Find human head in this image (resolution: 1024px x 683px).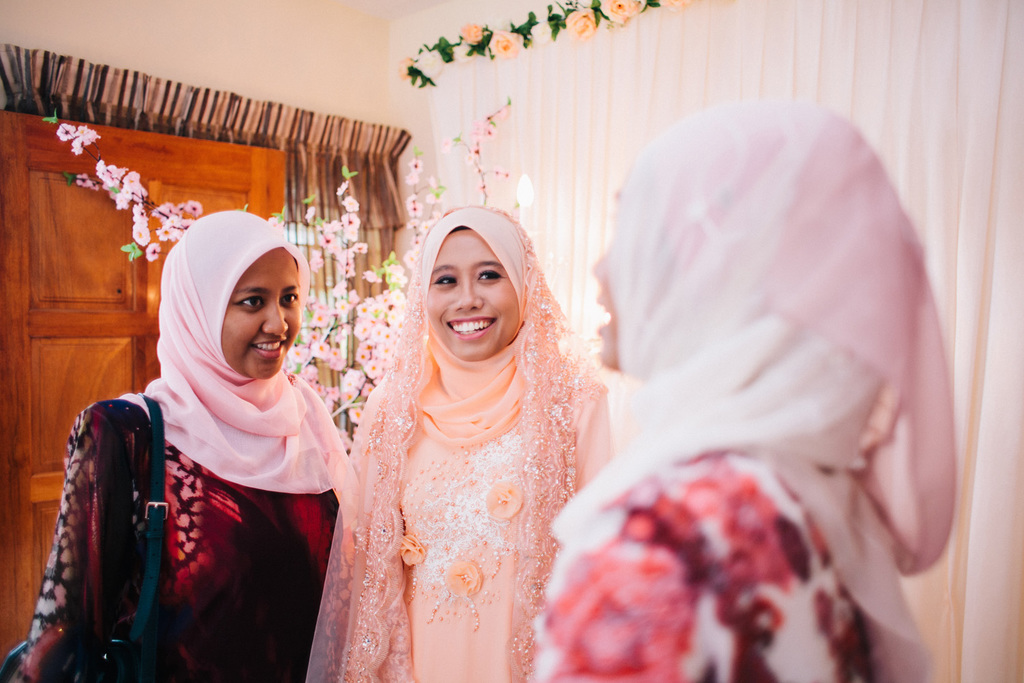
bbox=[590, 93, 938, 465].
